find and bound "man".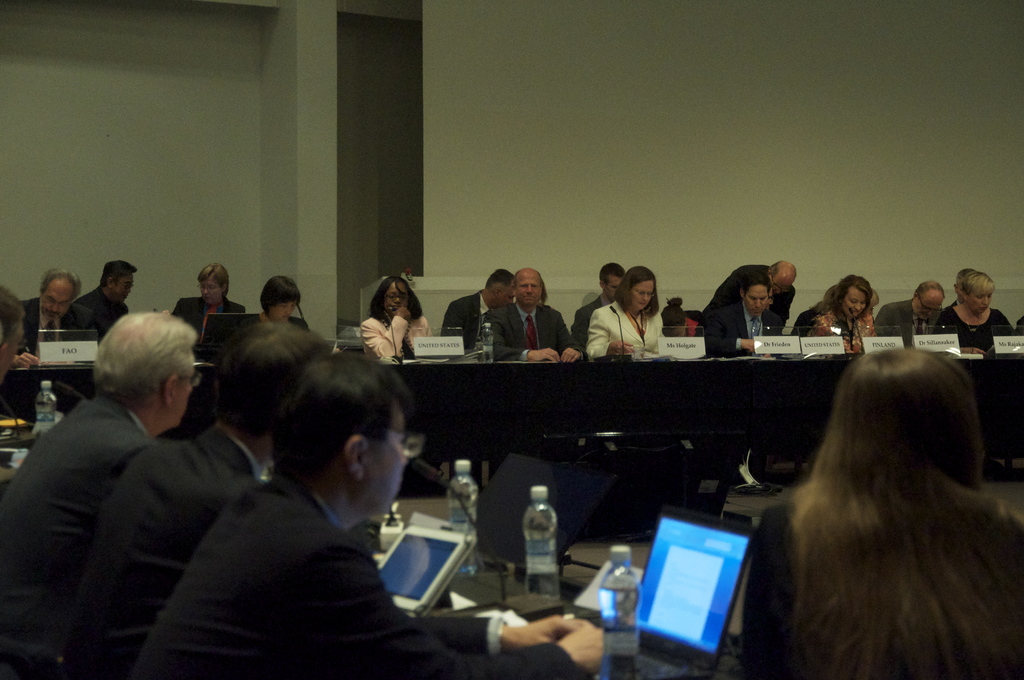
Bound: [x1=568, y1=261, x2=630, y2=345].
